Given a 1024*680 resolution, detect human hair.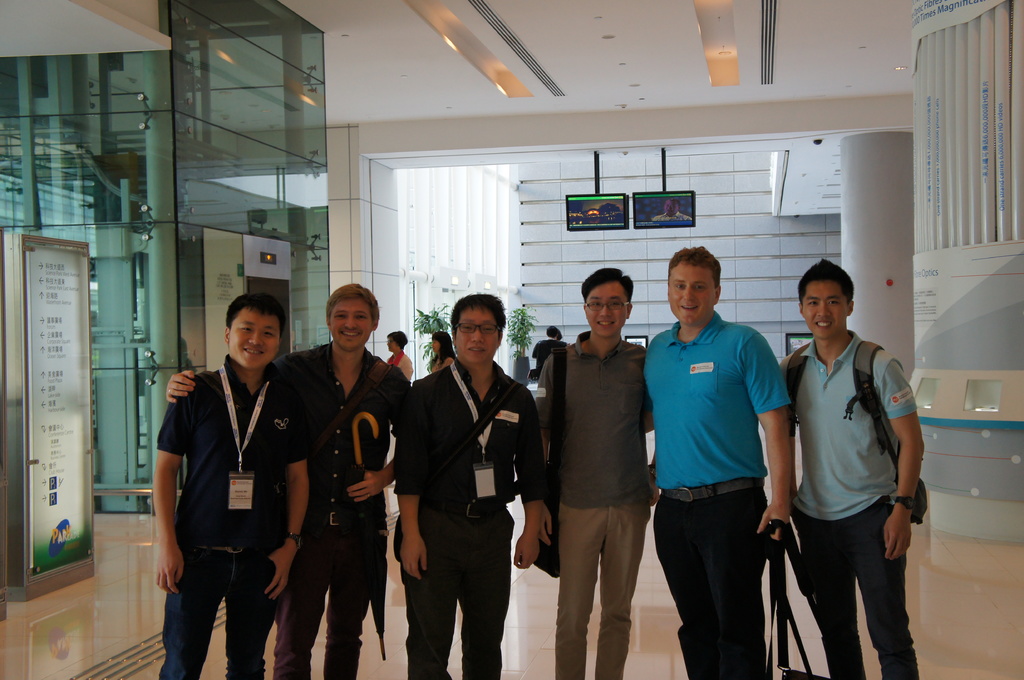
<region>385, 329, 408, 351</region>.
